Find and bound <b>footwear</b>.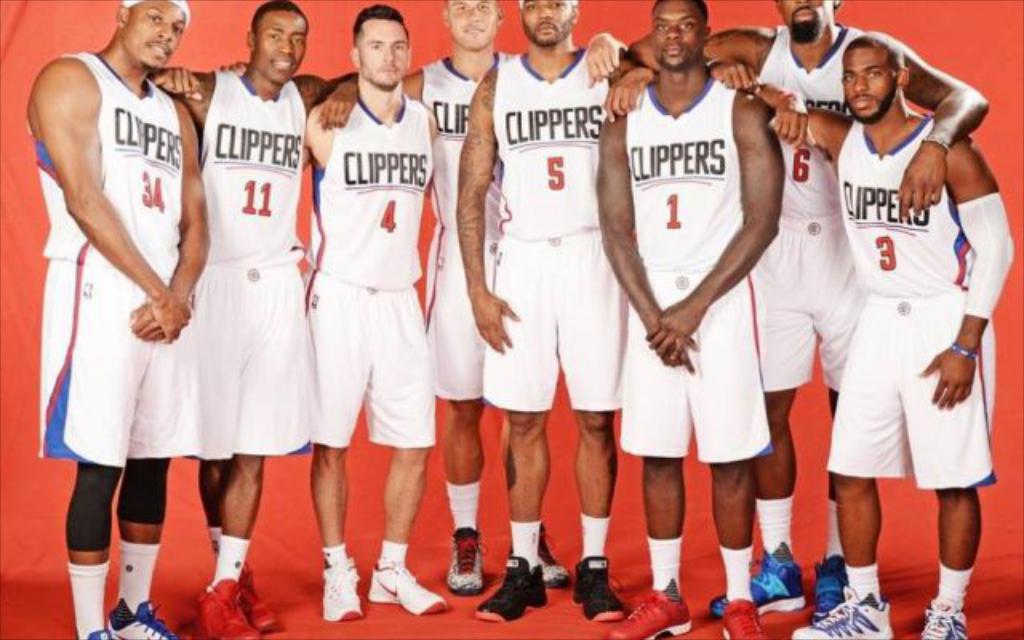
Bound: region(448, 528, 482, 592).
